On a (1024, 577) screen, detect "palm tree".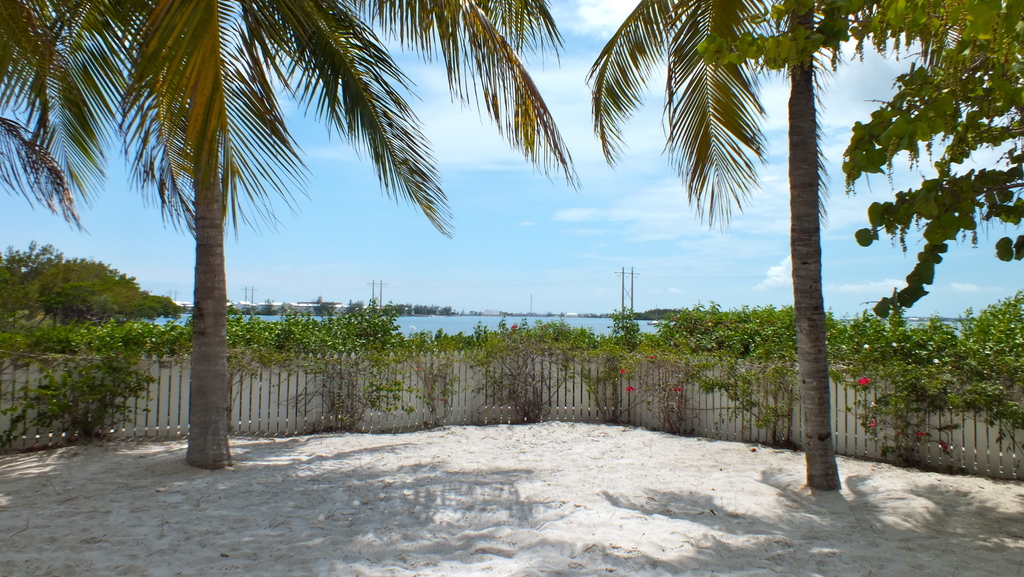
crop(605, 0, 836, 487).
